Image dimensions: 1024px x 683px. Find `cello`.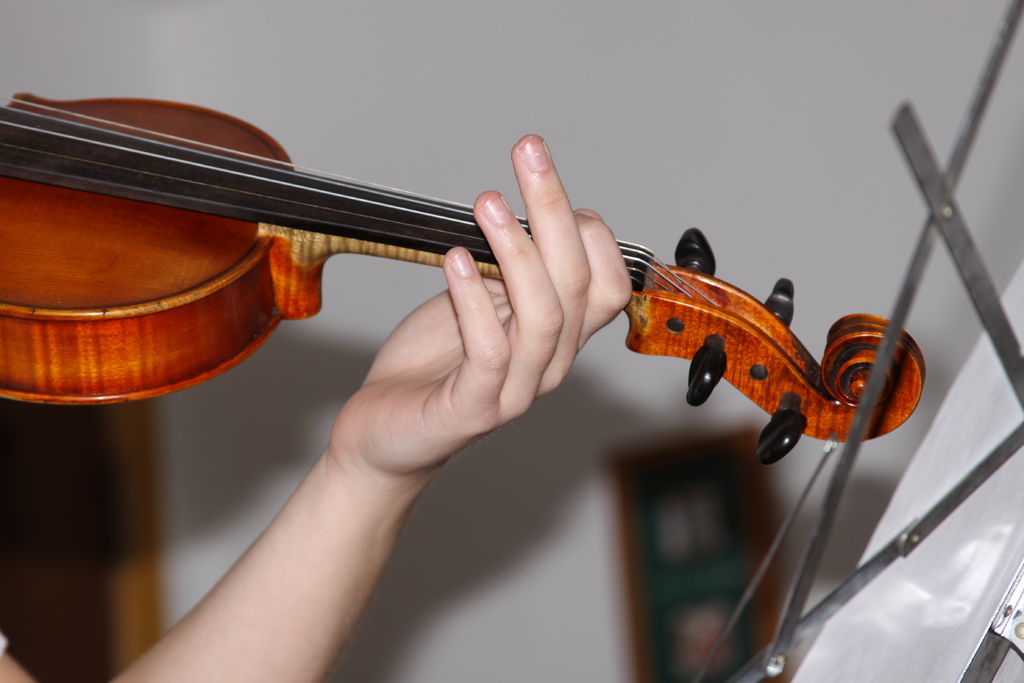
<bbox>0, 92, 927, 470</bbox>.
